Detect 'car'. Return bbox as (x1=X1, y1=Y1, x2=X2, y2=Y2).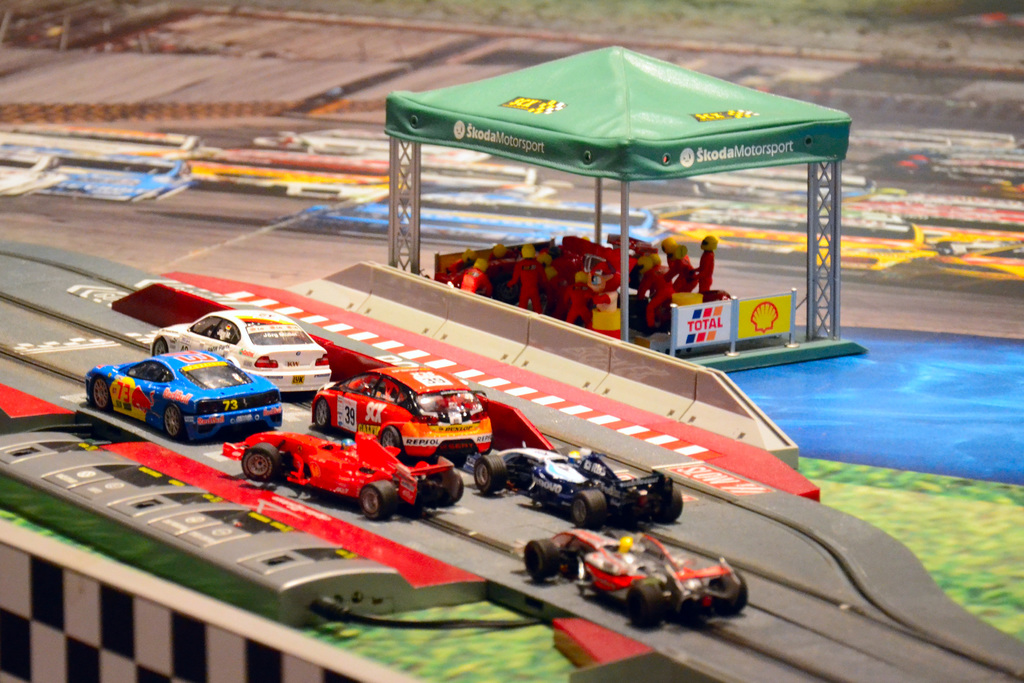
(x1=218, y1=429, x2=465, y2=522).
